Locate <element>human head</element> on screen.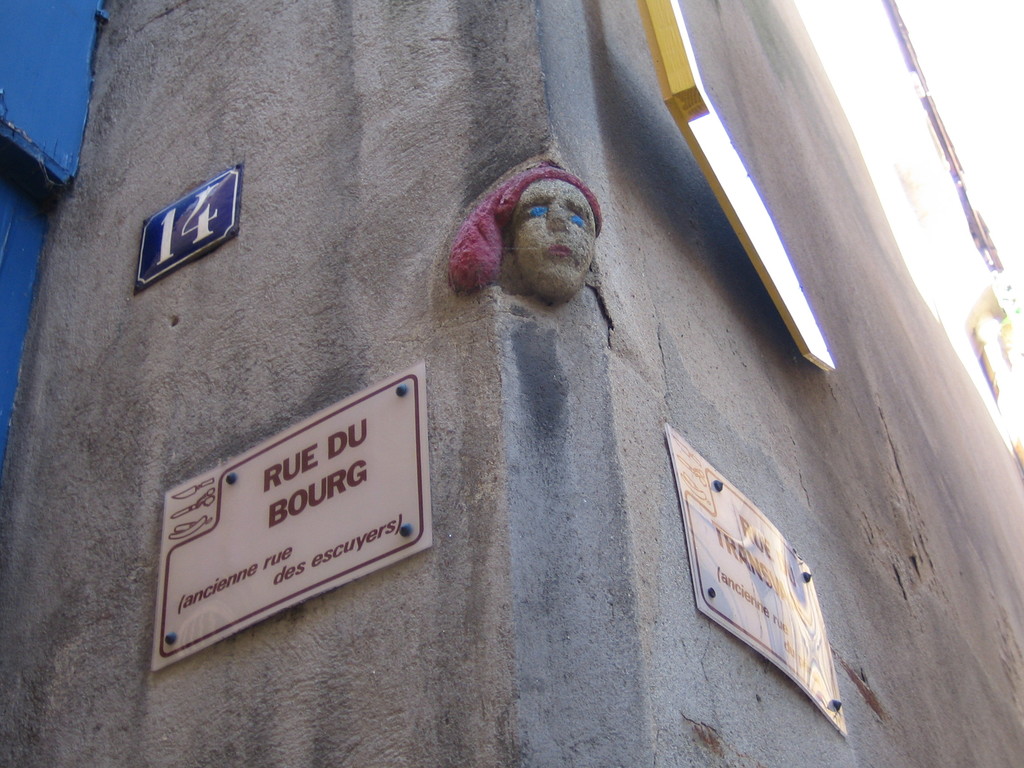
On screen at rect(449, 176, 612, 323).
